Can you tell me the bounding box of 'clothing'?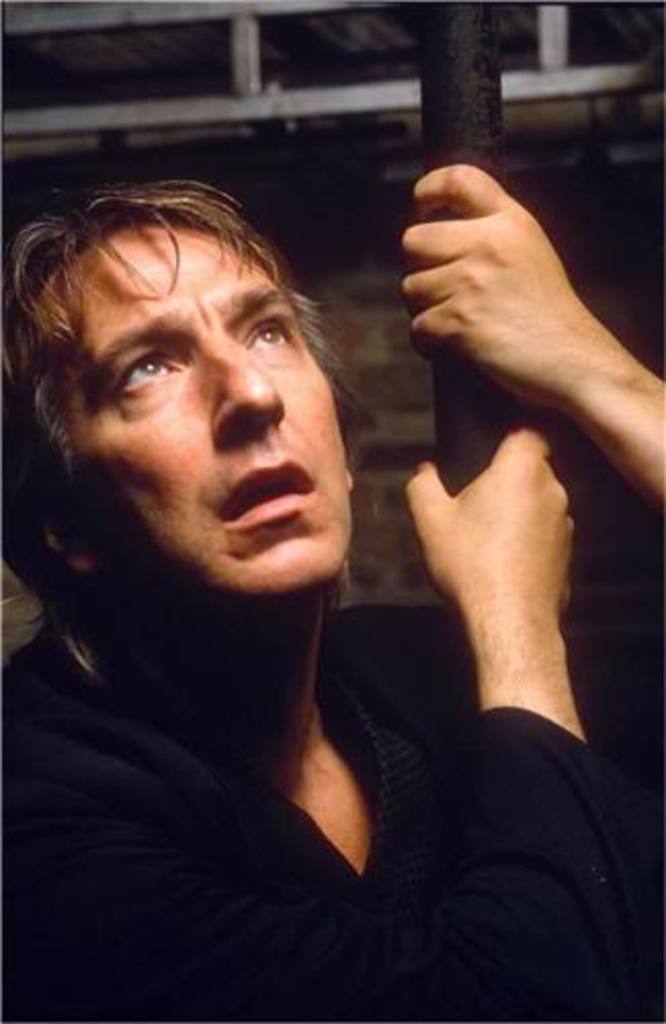
region(57, 629, 615, 1001).
